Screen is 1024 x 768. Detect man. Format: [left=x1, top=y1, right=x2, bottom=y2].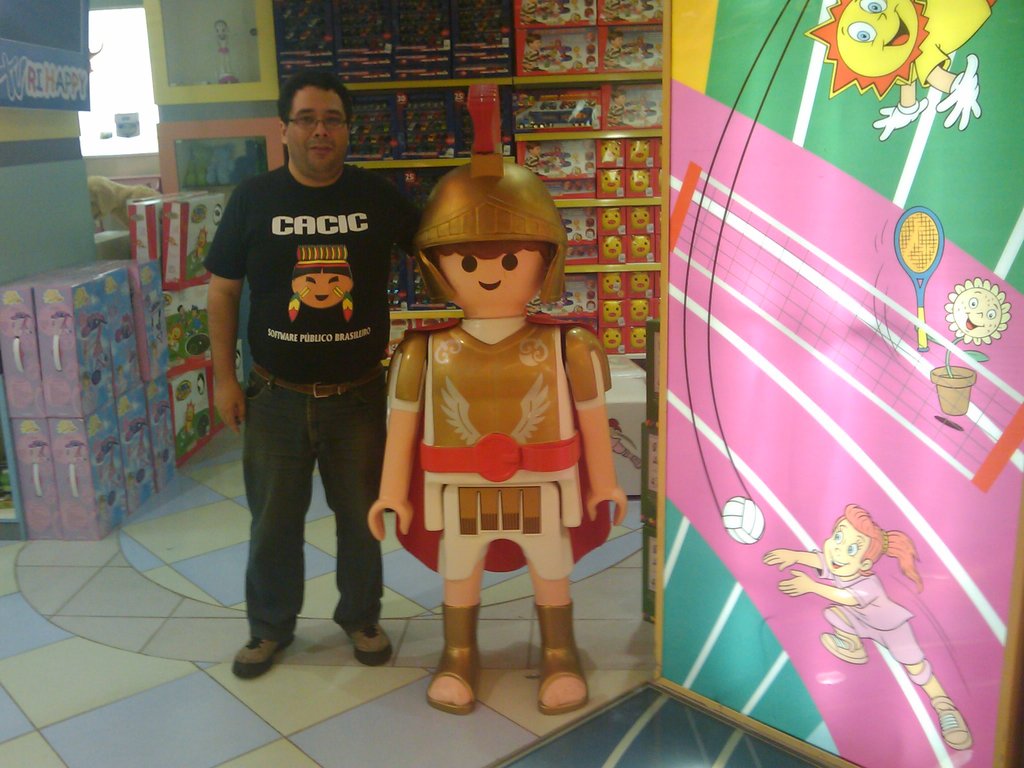
[left=204, top=67, right=430, bottom=677].
